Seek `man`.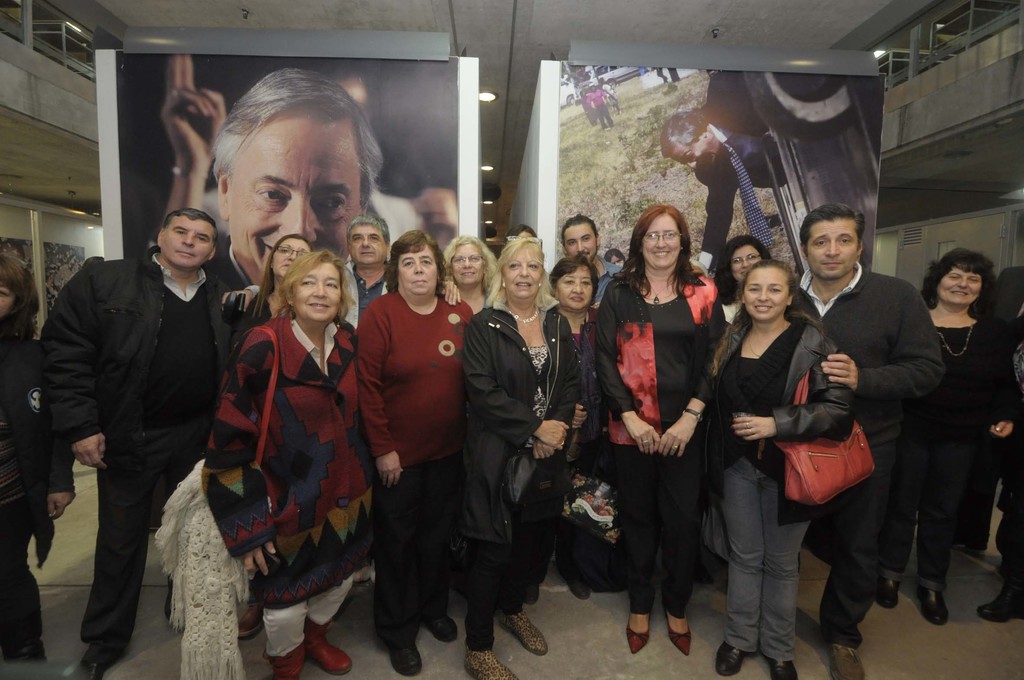
(left=648, top=66, right=789, bottom=277).
